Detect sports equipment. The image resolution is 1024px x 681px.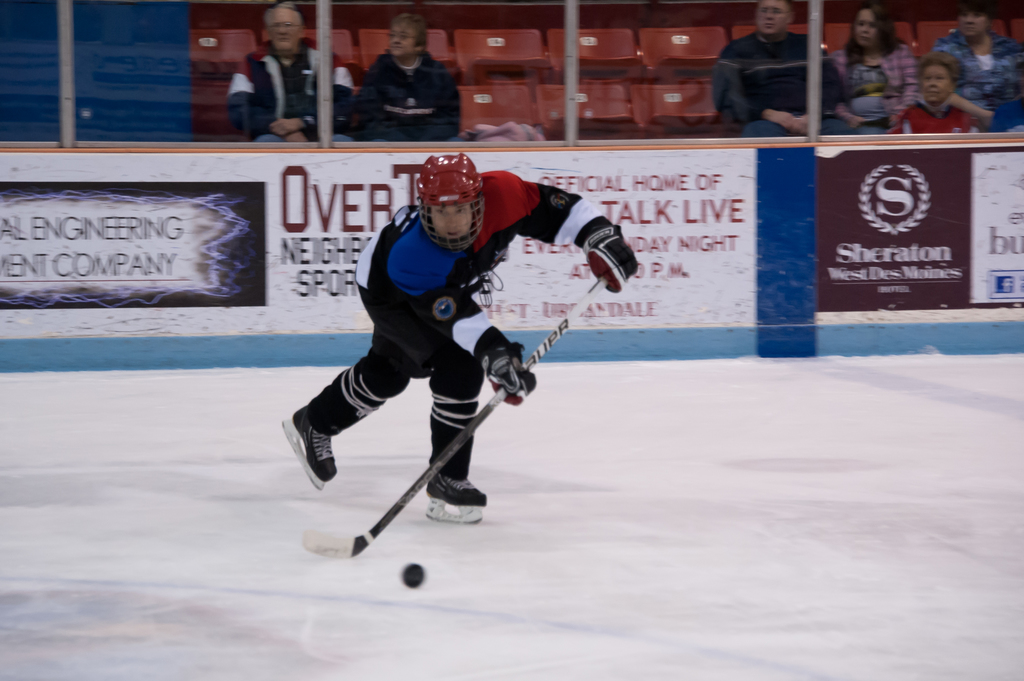
BBox(478, 335, 534, 408).
